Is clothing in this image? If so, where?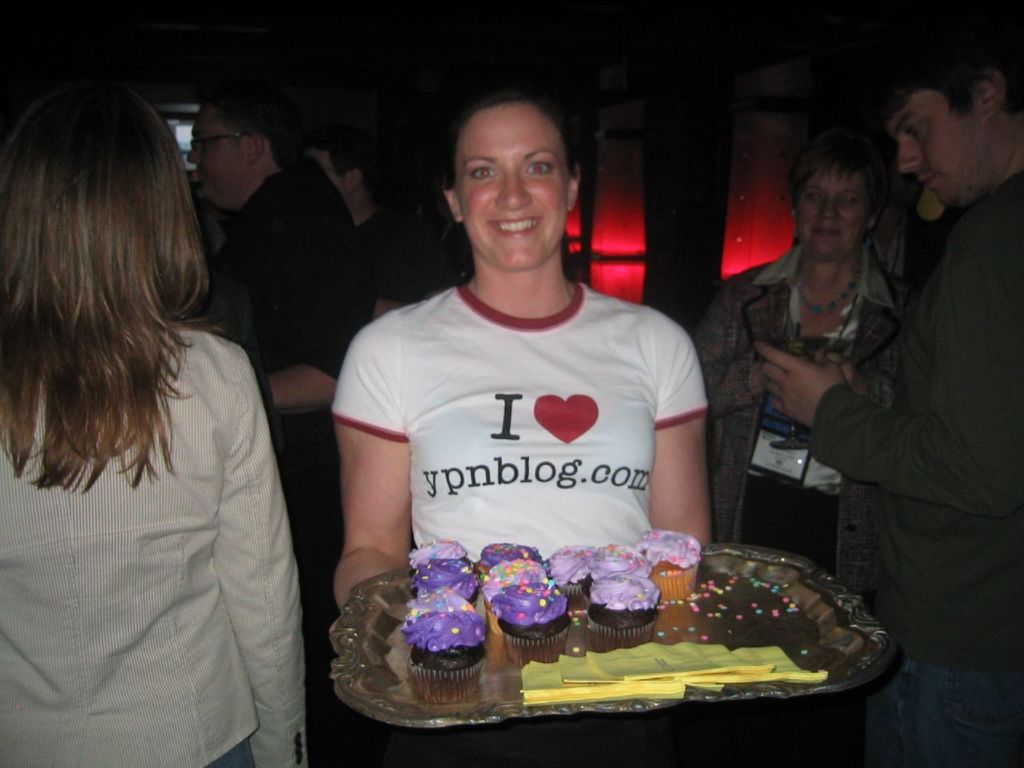
Yes, at select_region(328, 235, 714, 614).
